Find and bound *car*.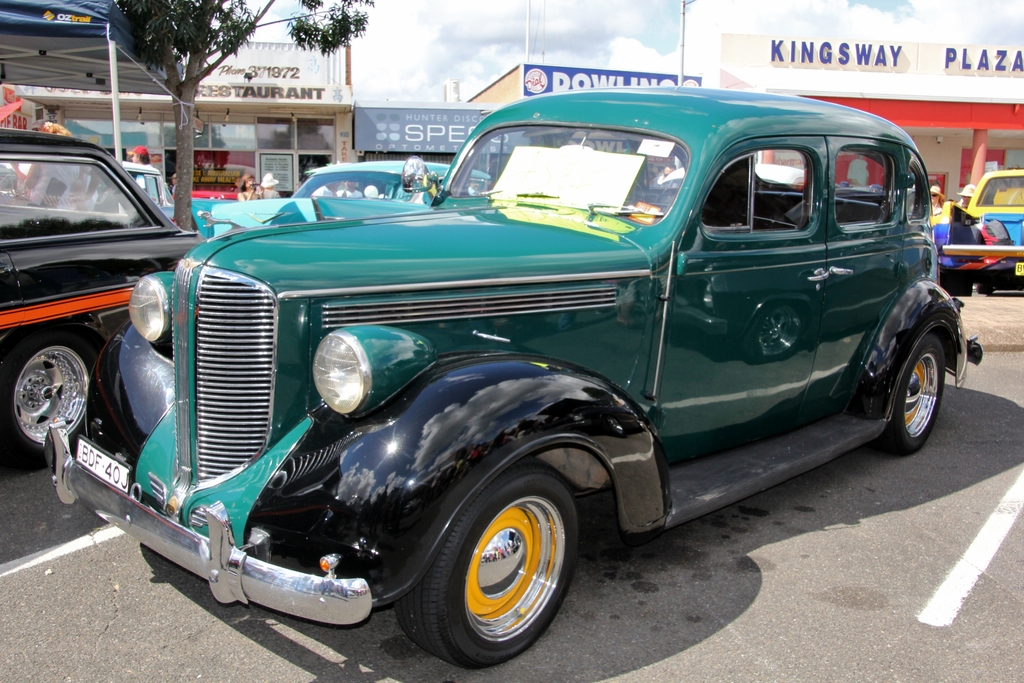
Bound: <bbox>0, 126, 227, 483</bbox>.
